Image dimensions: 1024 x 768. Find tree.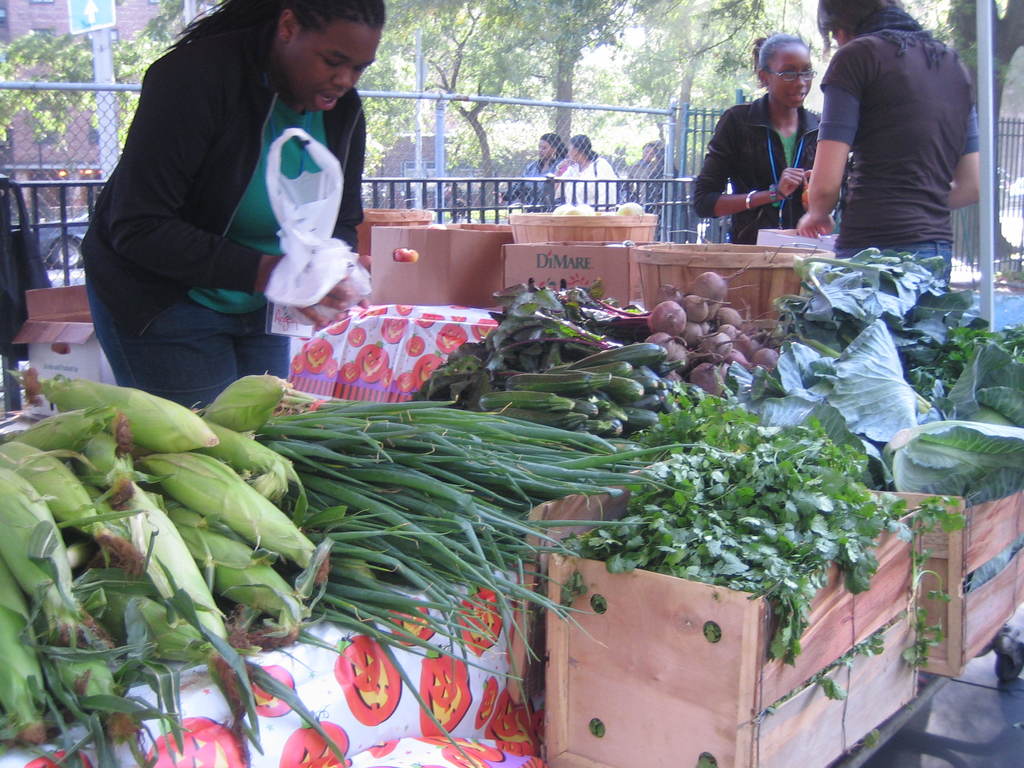
(598,0,794,230).
